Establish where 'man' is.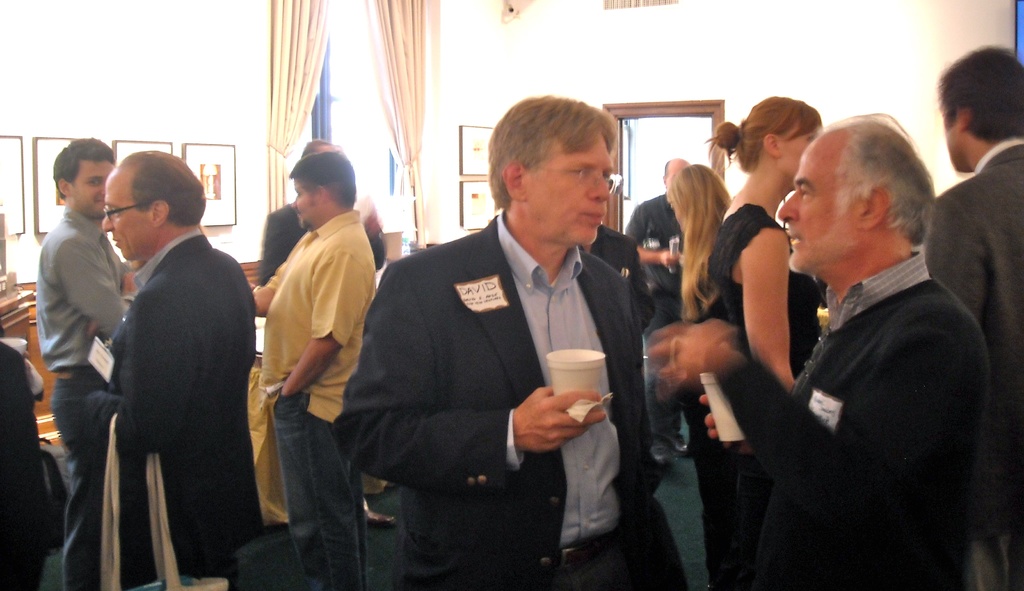
Established at x1=35 y1=132 x2=136 y2=590.
